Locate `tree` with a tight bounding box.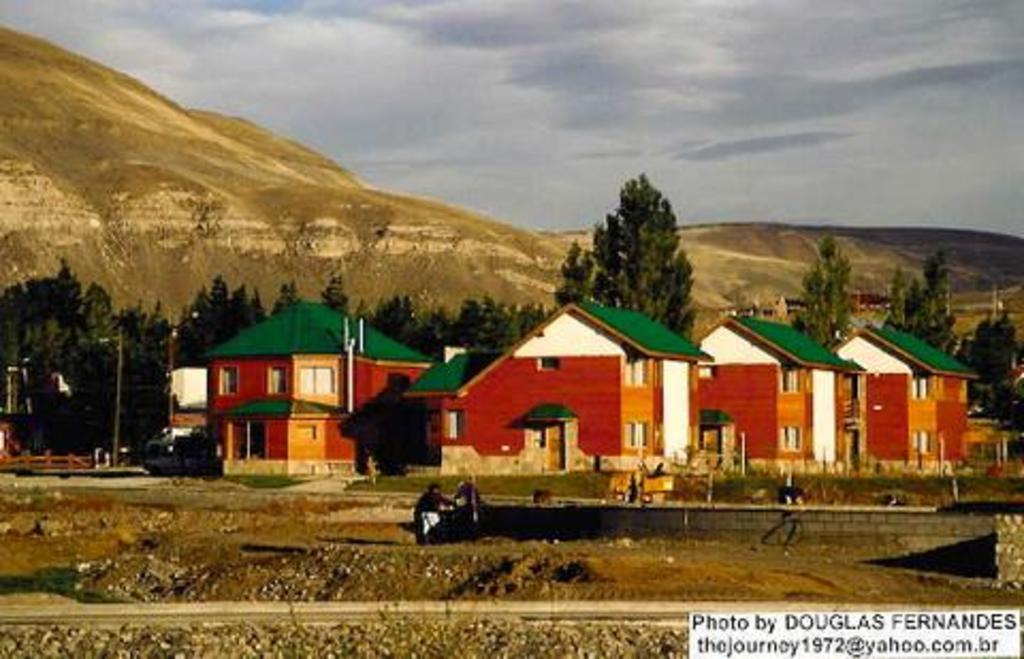
877 252 954 356.
